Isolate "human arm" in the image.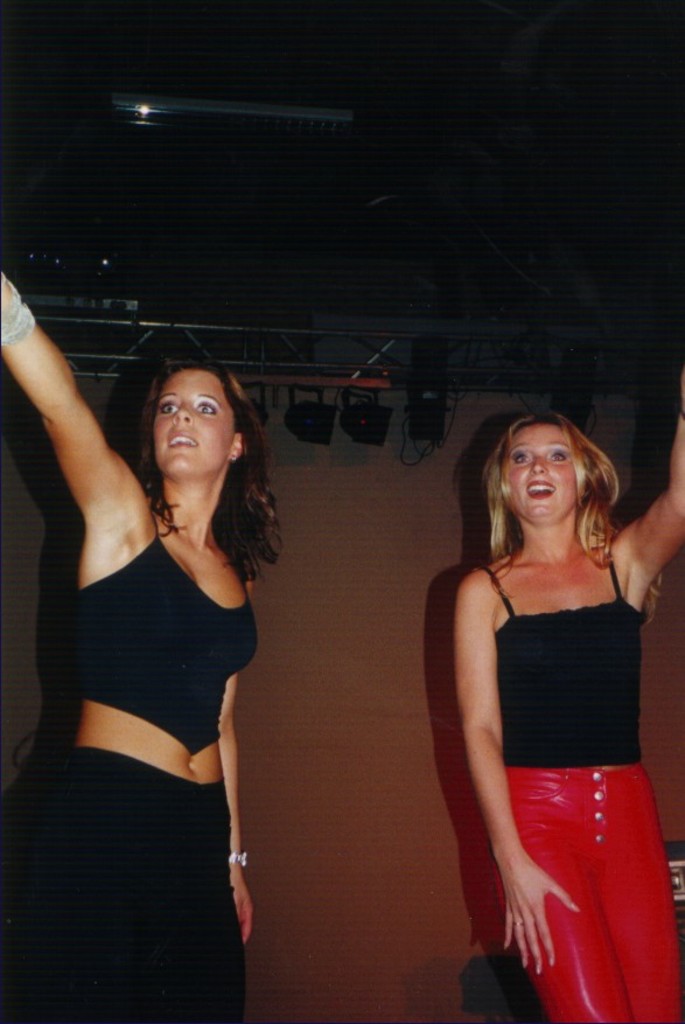
Isolated region: Rect(620, 402, 684, 569).
